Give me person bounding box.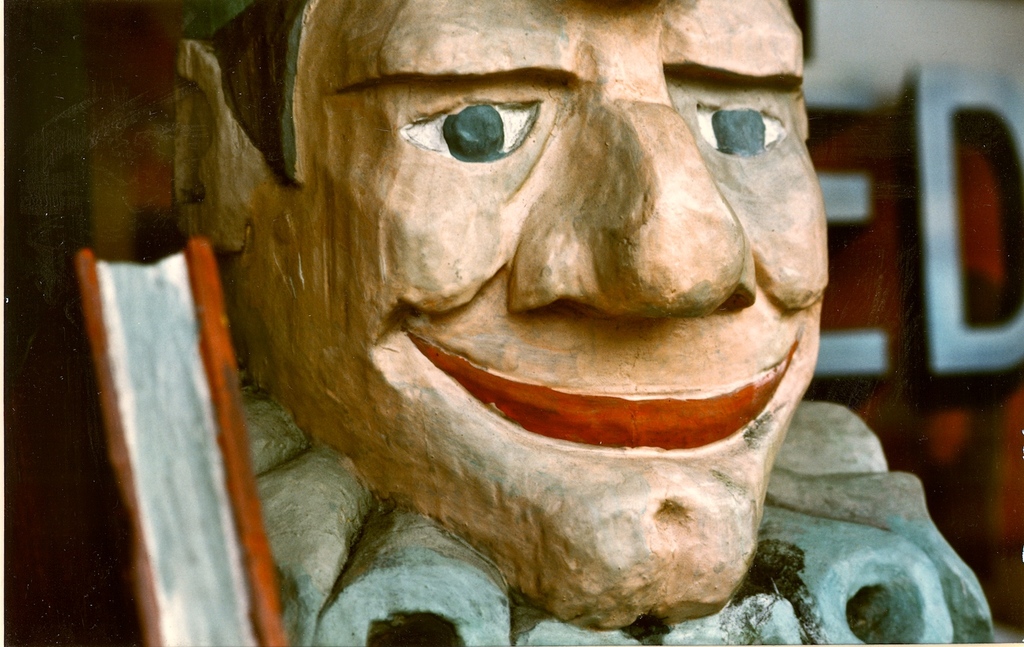
locate(176, 0, 1010, 646).
